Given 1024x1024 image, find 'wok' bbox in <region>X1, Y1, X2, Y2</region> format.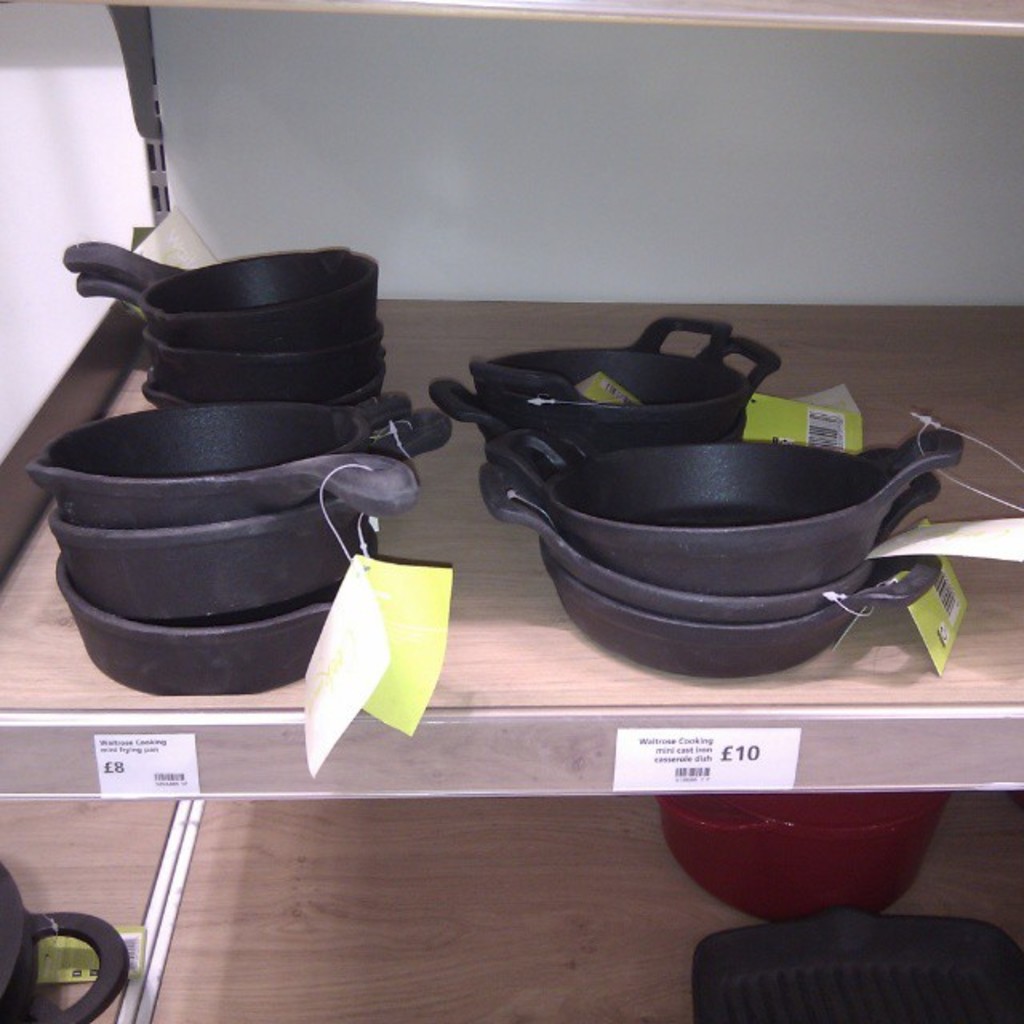
<region>0, 856, 125, 1022</region>.
